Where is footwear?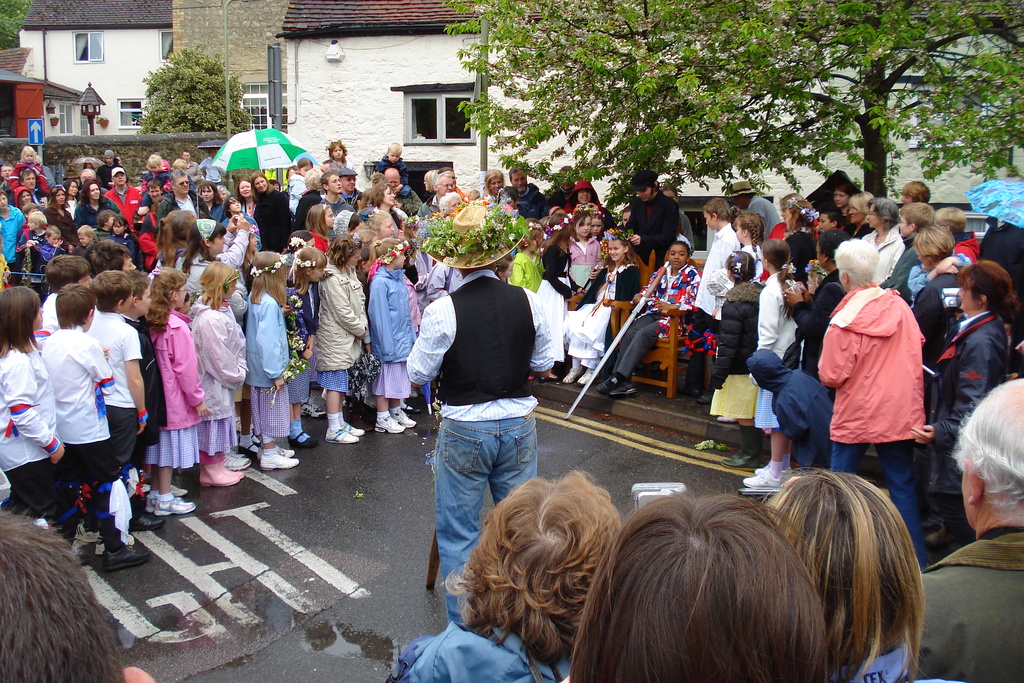
crop(127, 515, 166, 532).
